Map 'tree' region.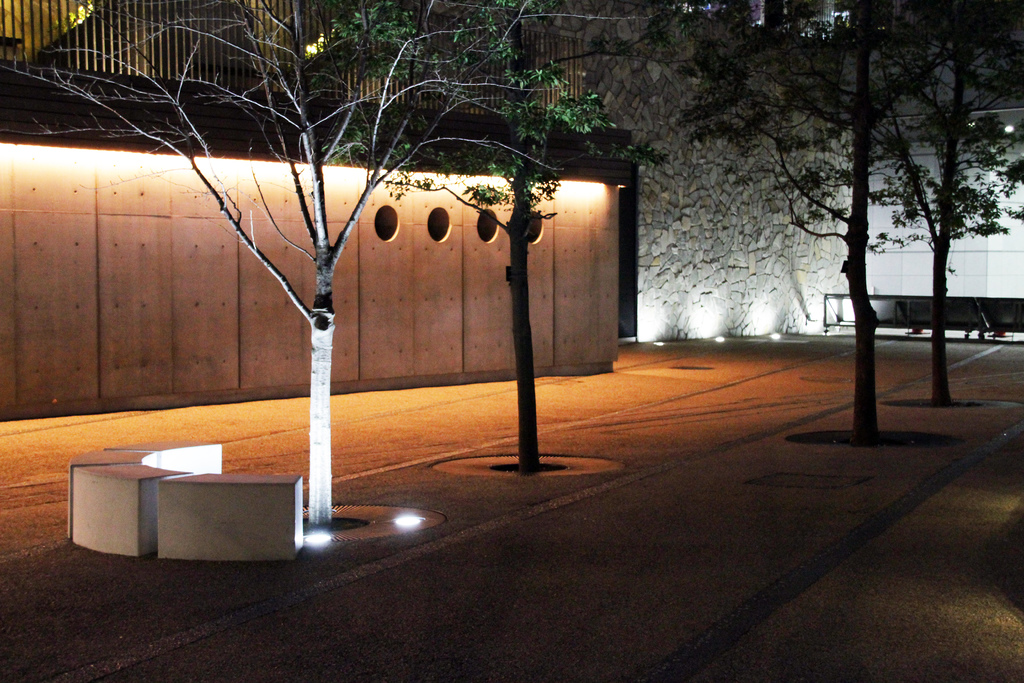
Mapped to 304, 0, 669, 479.
